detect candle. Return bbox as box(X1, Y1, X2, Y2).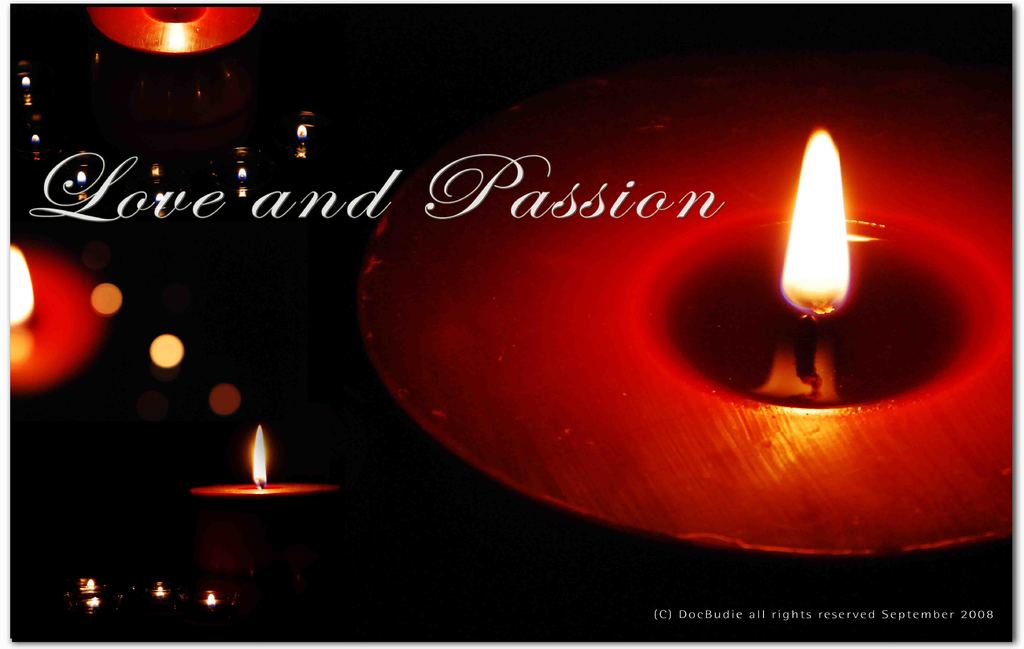
box(362, 63, 1023, 549).
